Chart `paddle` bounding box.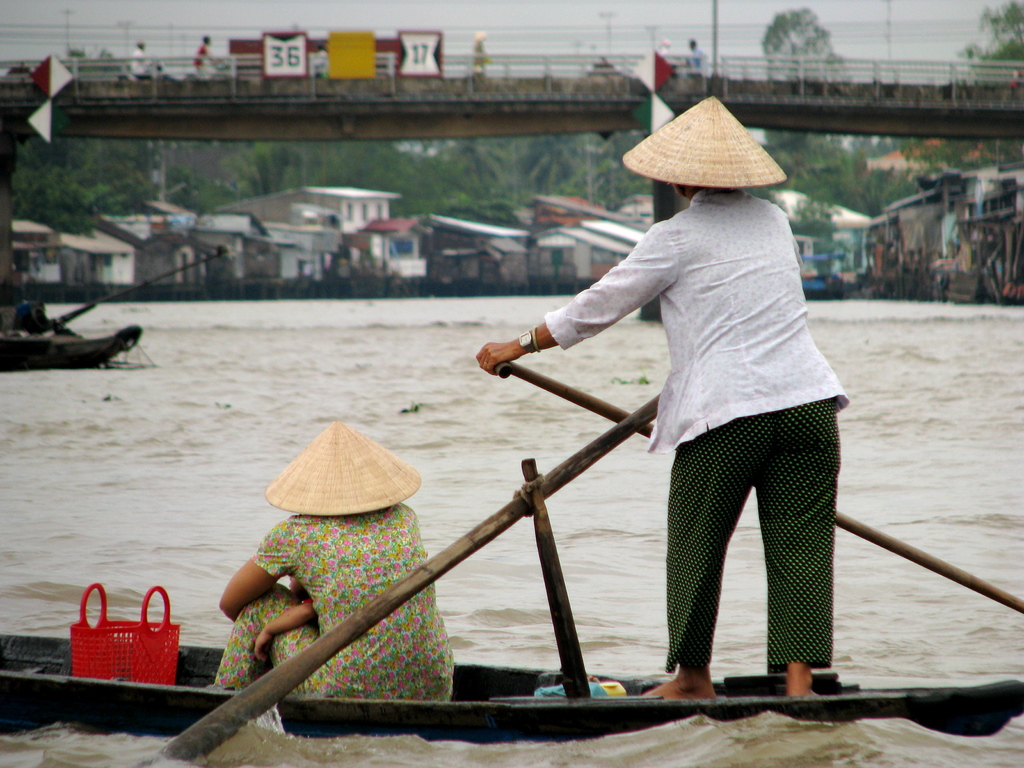
Charted: (49, 233, 236, 323).
